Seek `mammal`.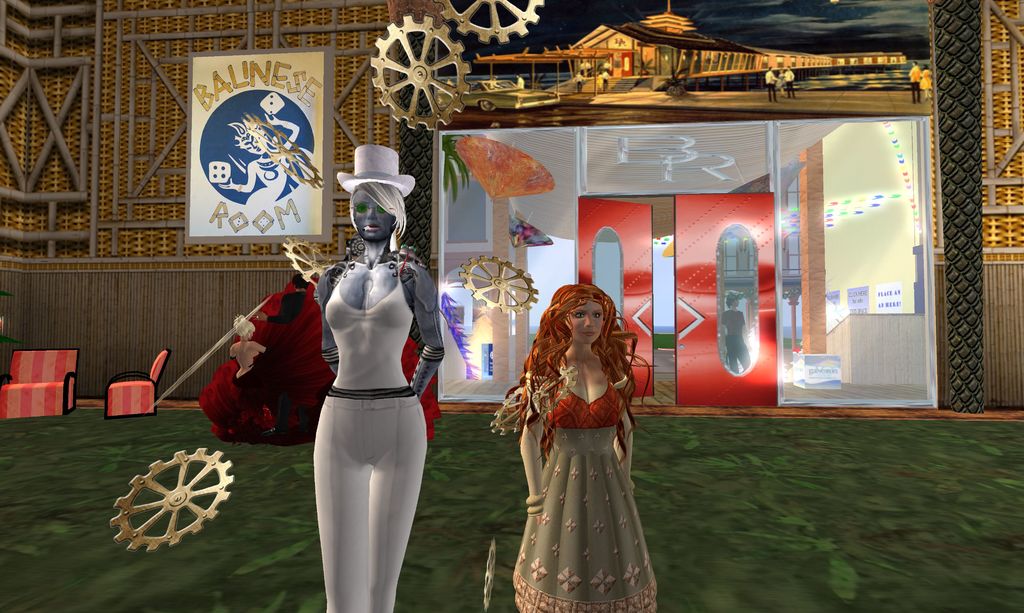
select_region(222, 110, 300, 209).
